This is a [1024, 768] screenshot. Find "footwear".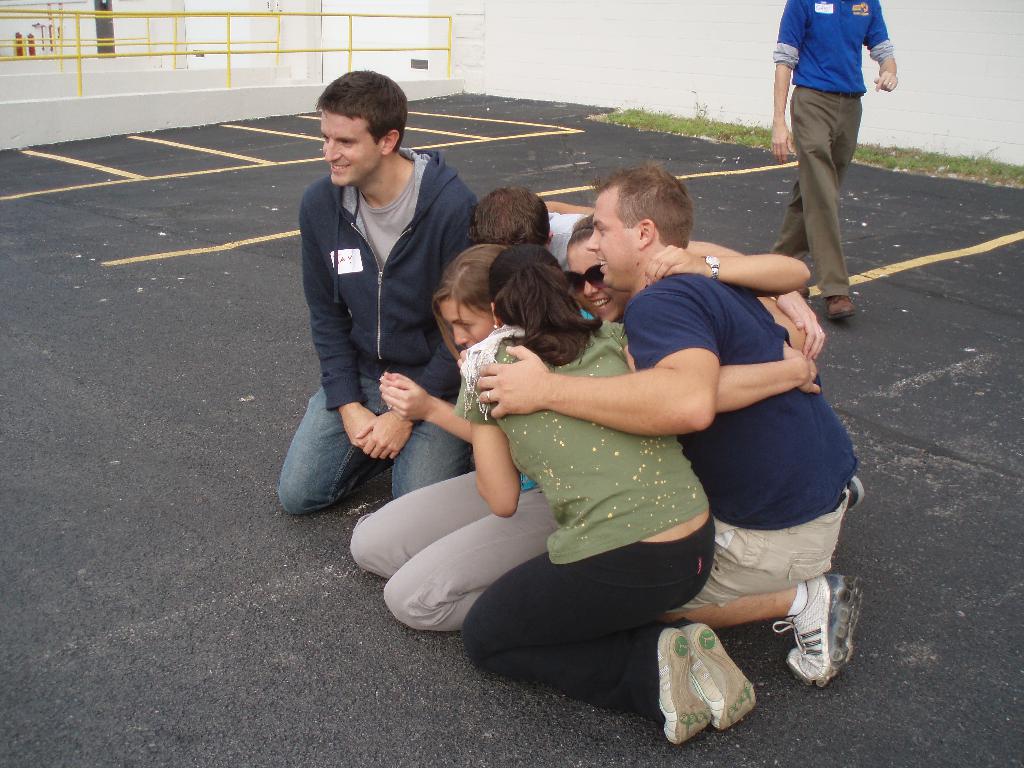
Bounding box: [left=684, top=623, right=767, bottom=735].
